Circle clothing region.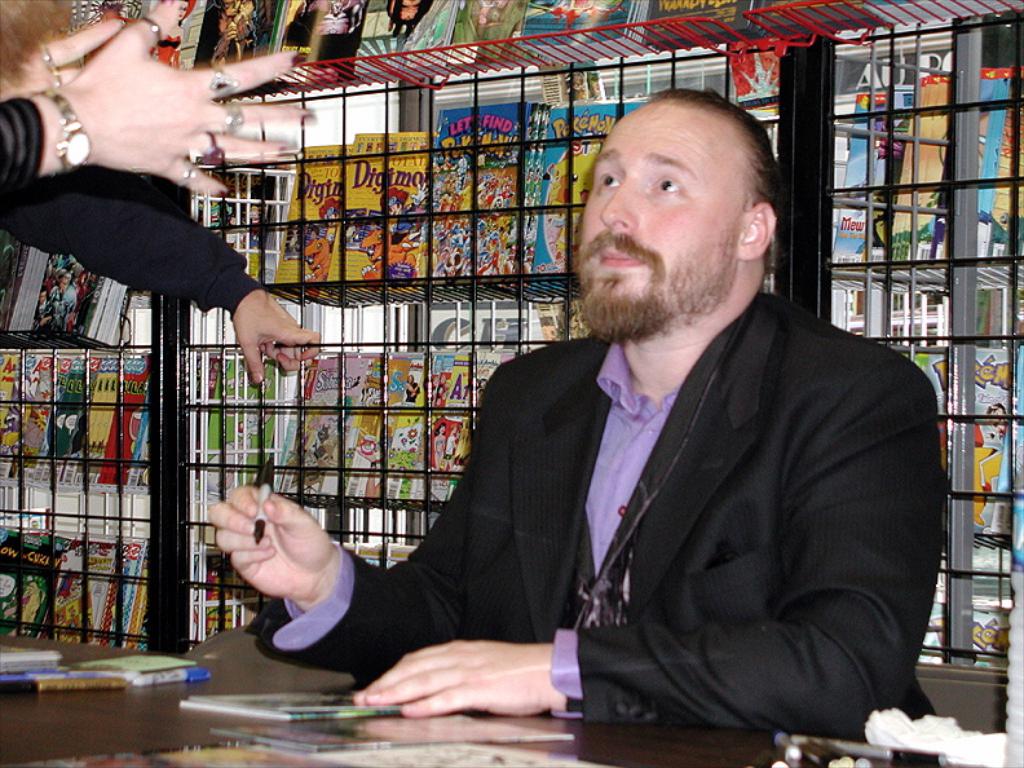
Region: region(437, 451, 442, 454).
